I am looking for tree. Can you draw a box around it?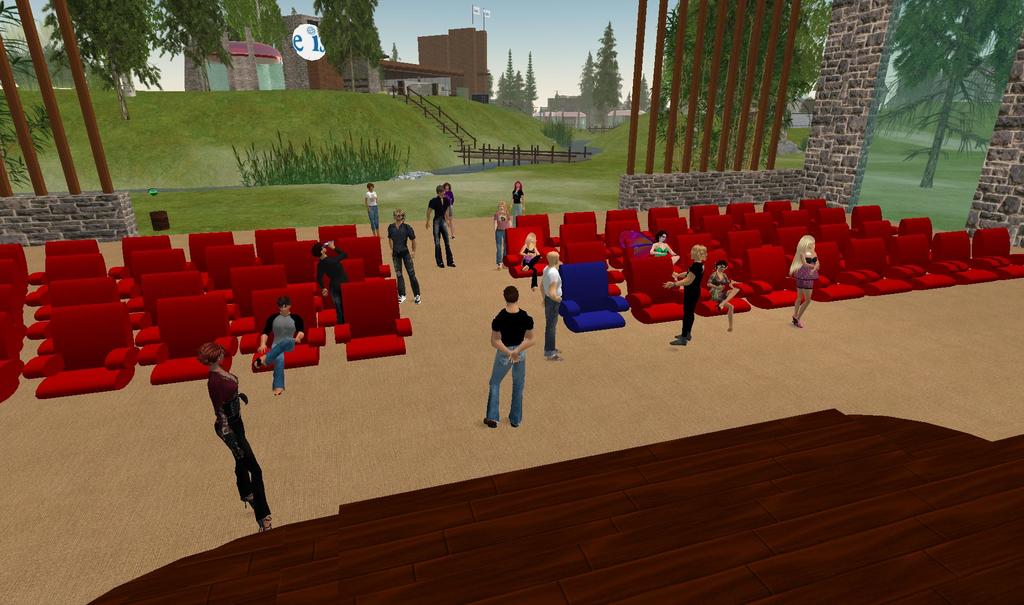
Sure, the bounding box is bbox=(629, 72, 650, 113).
